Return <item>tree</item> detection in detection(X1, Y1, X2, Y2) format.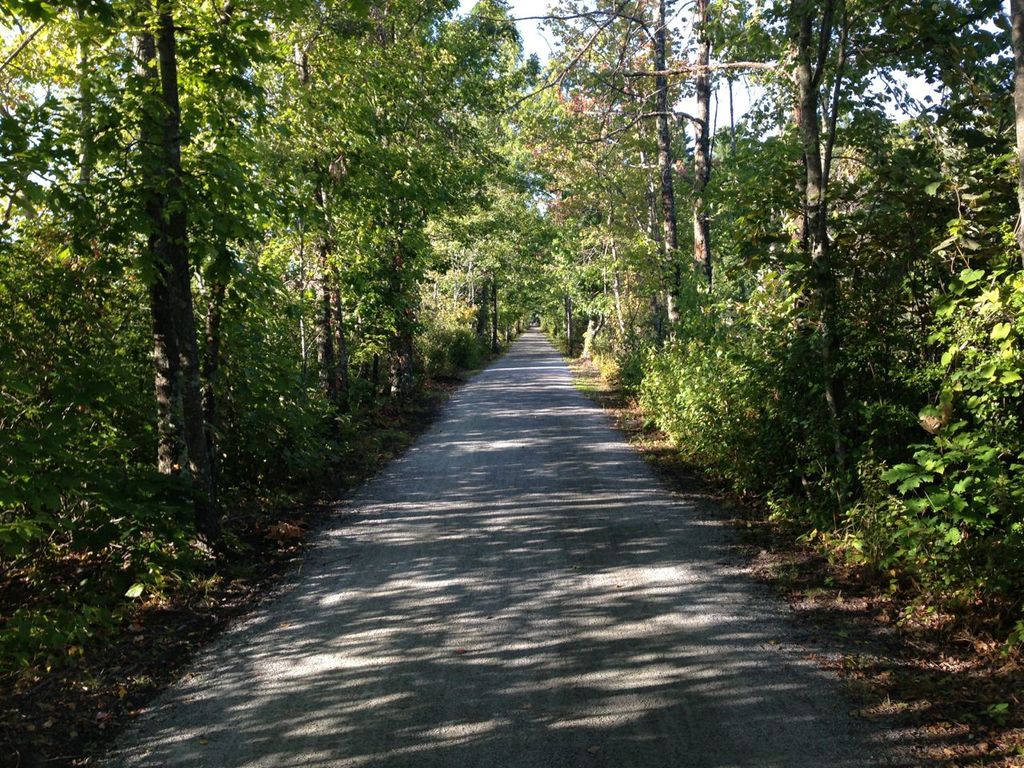
detection(458, 0, 673, 334).
